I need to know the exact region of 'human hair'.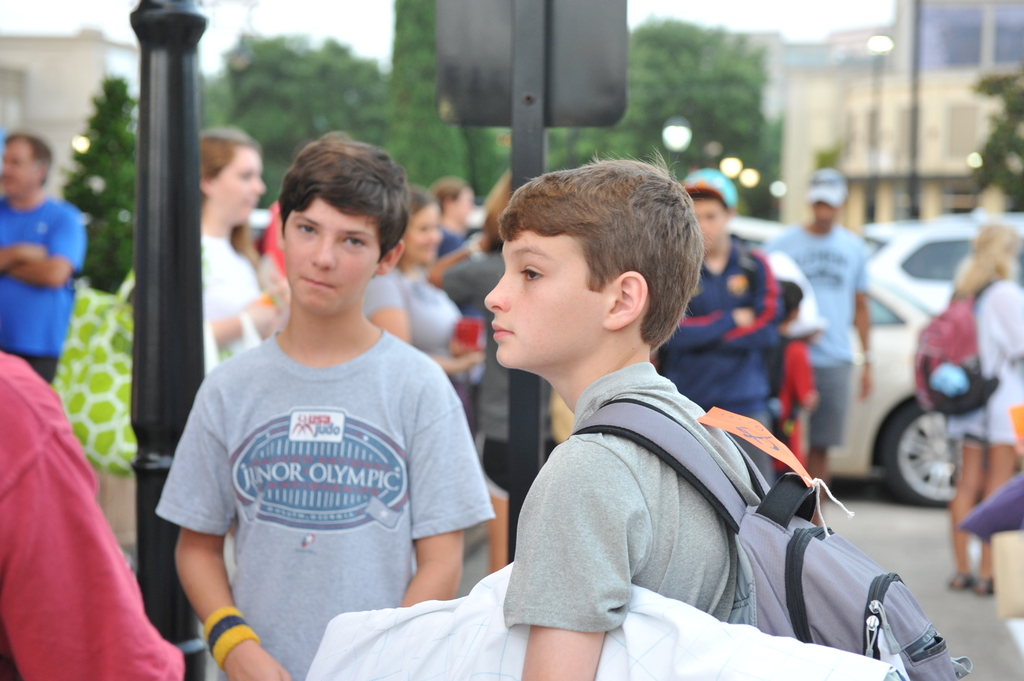
Region: 199:129:257:182.
